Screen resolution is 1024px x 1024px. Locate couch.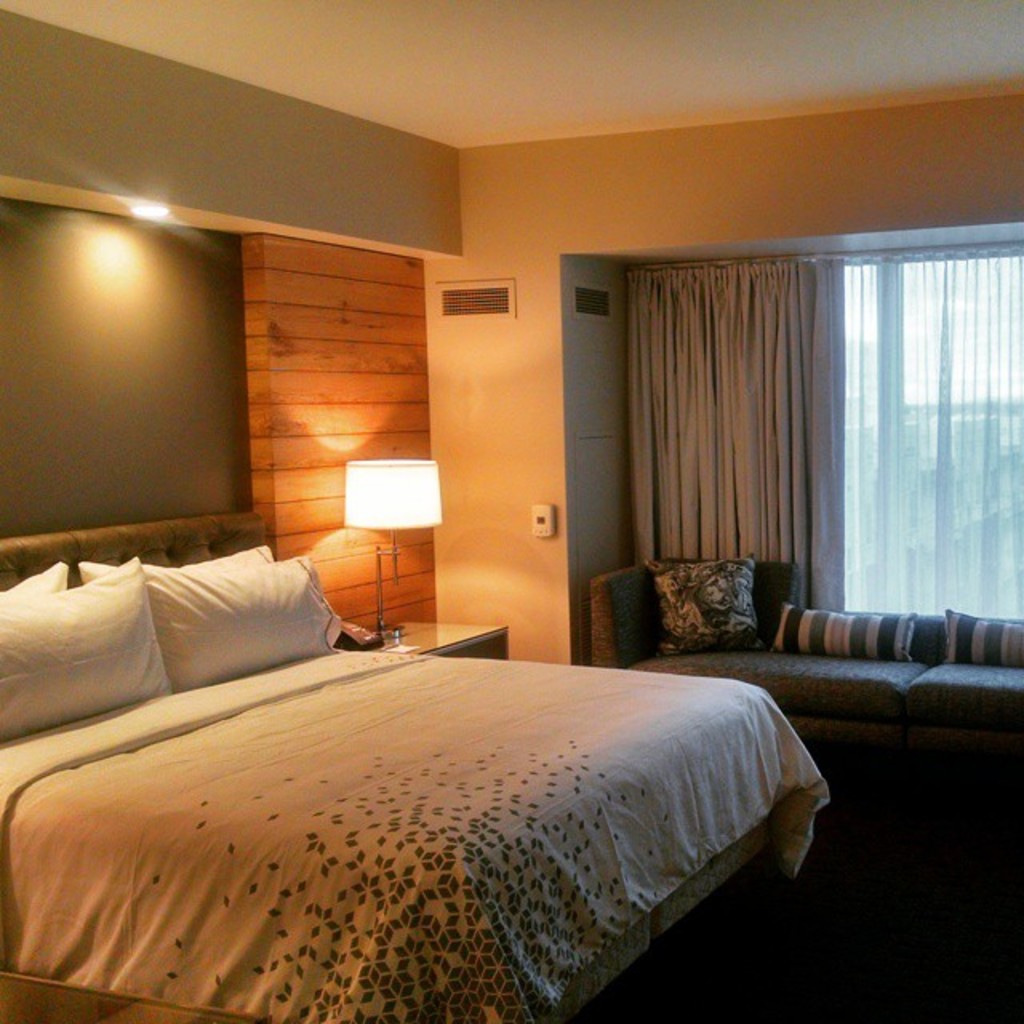
<bbox>675, 578, 1023, 803</bbox>.
